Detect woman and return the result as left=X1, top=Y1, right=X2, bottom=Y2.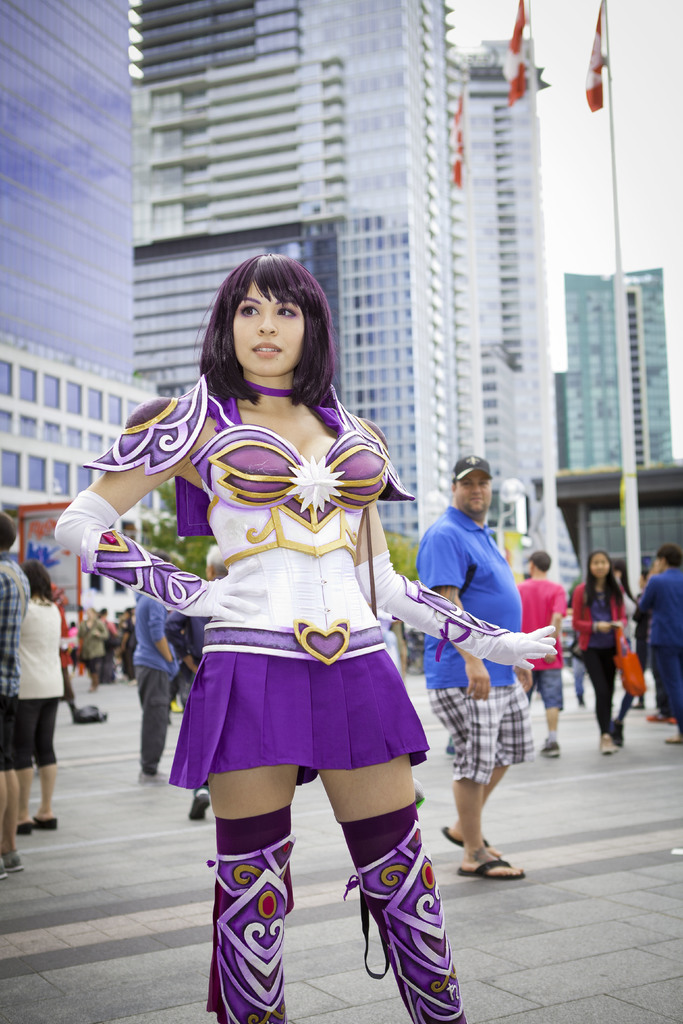
left=576, top=552, right=627, bottom=751.
